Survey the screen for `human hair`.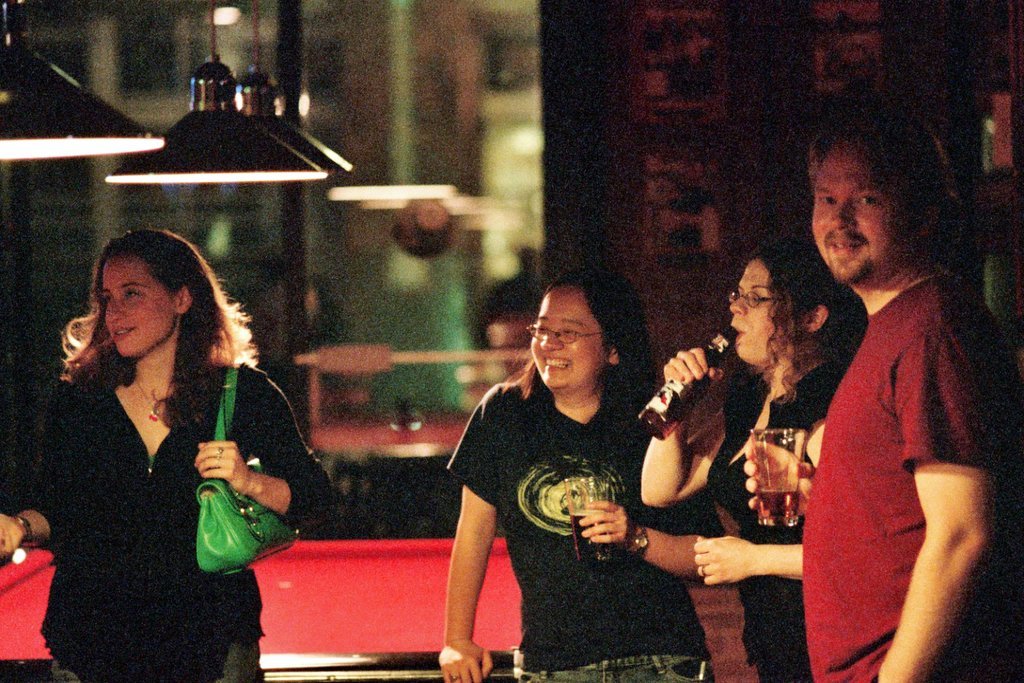
Survey found: left=725, top=222, right=854, bottom=409.
